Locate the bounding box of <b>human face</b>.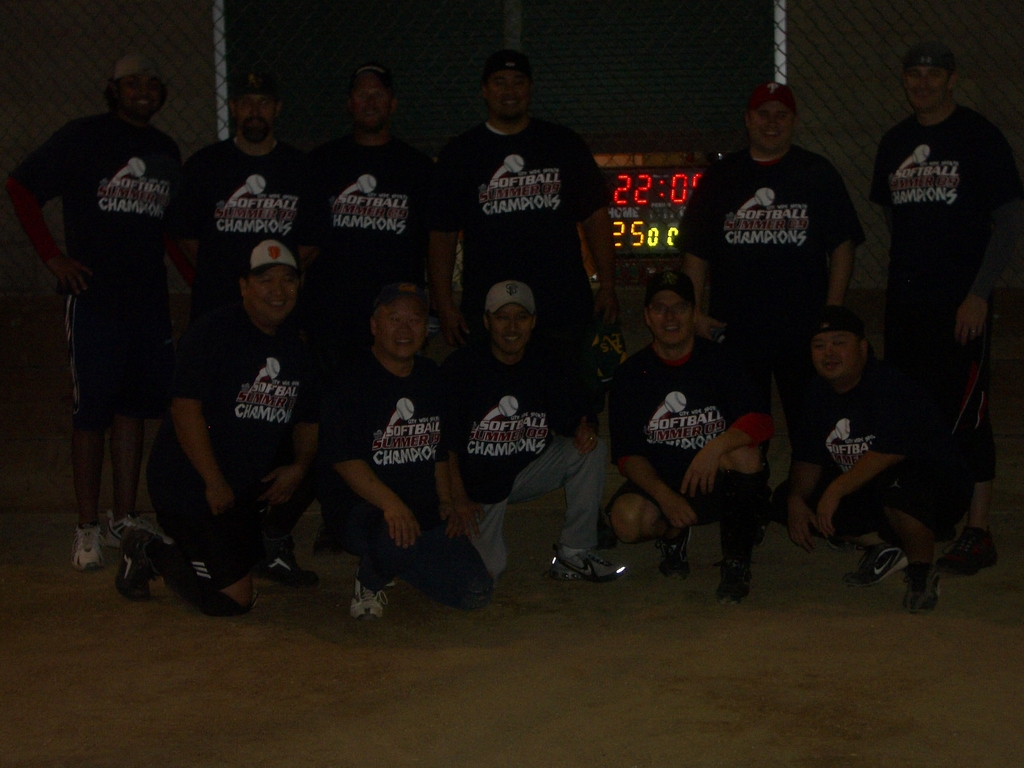
Bounding box: (123,76,159,121).
